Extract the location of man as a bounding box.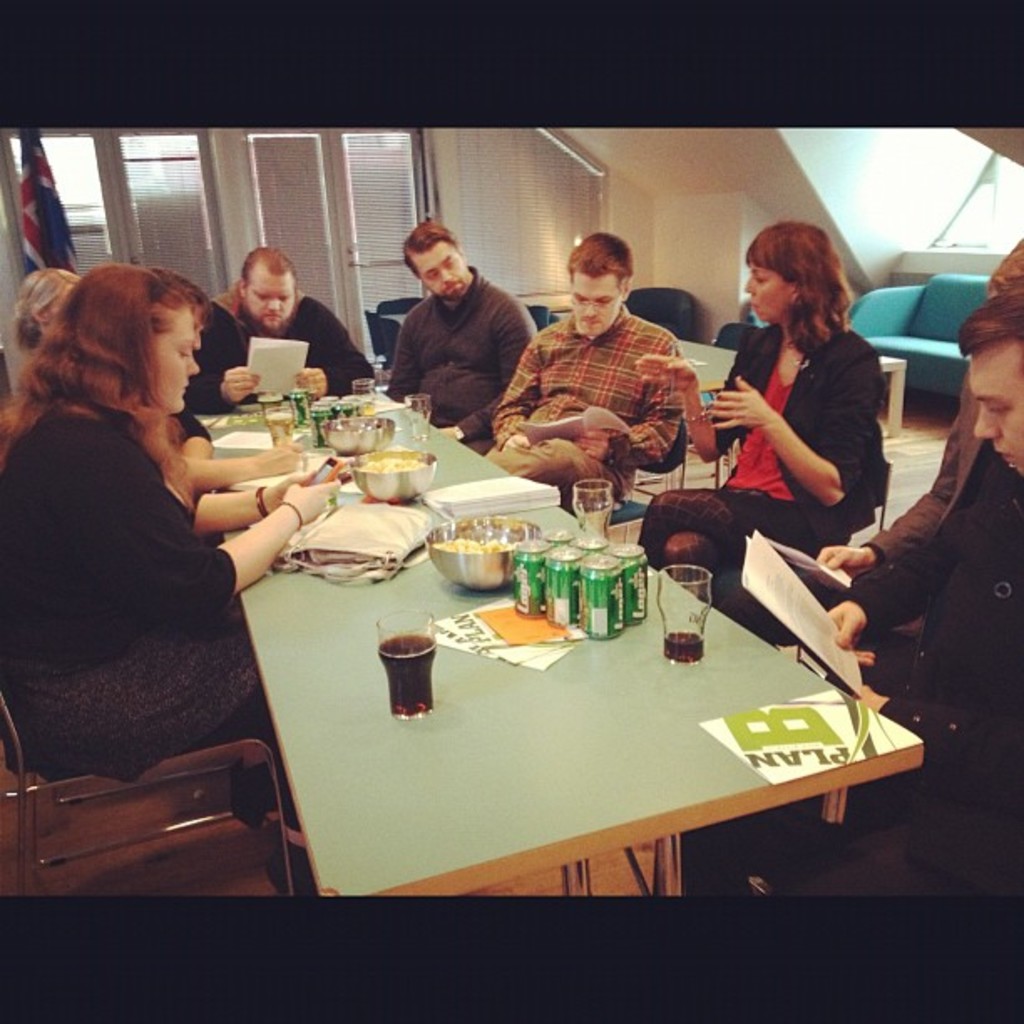
x1=708, y1=223, x2=1022, y2=669.
